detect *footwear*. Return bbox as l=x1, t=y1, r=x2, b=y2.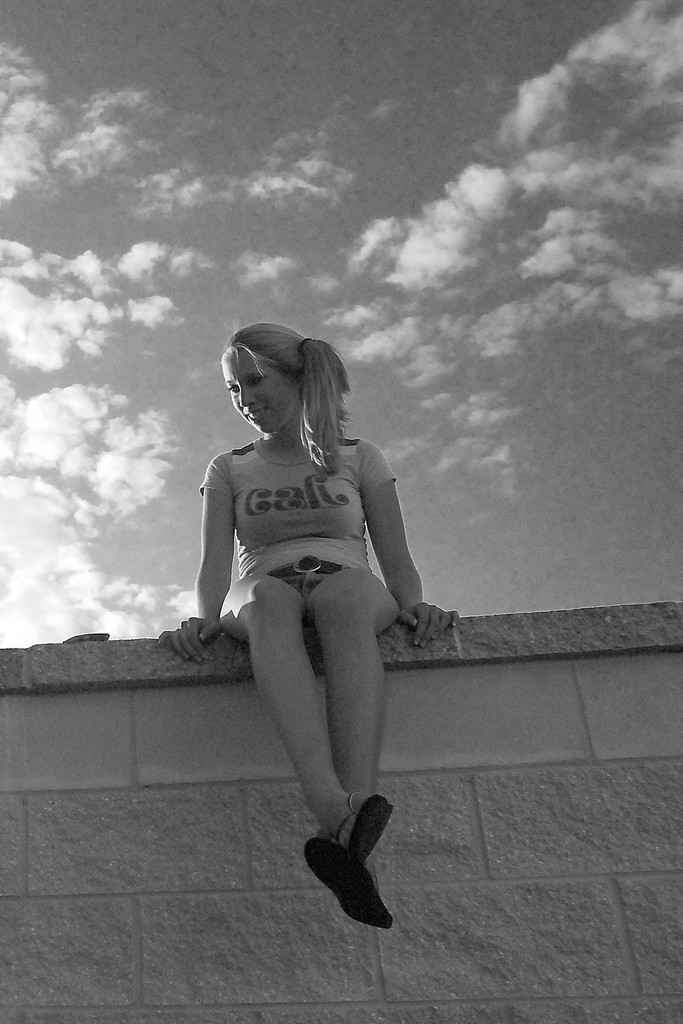
l=336, t=790, r=395, b=862.
